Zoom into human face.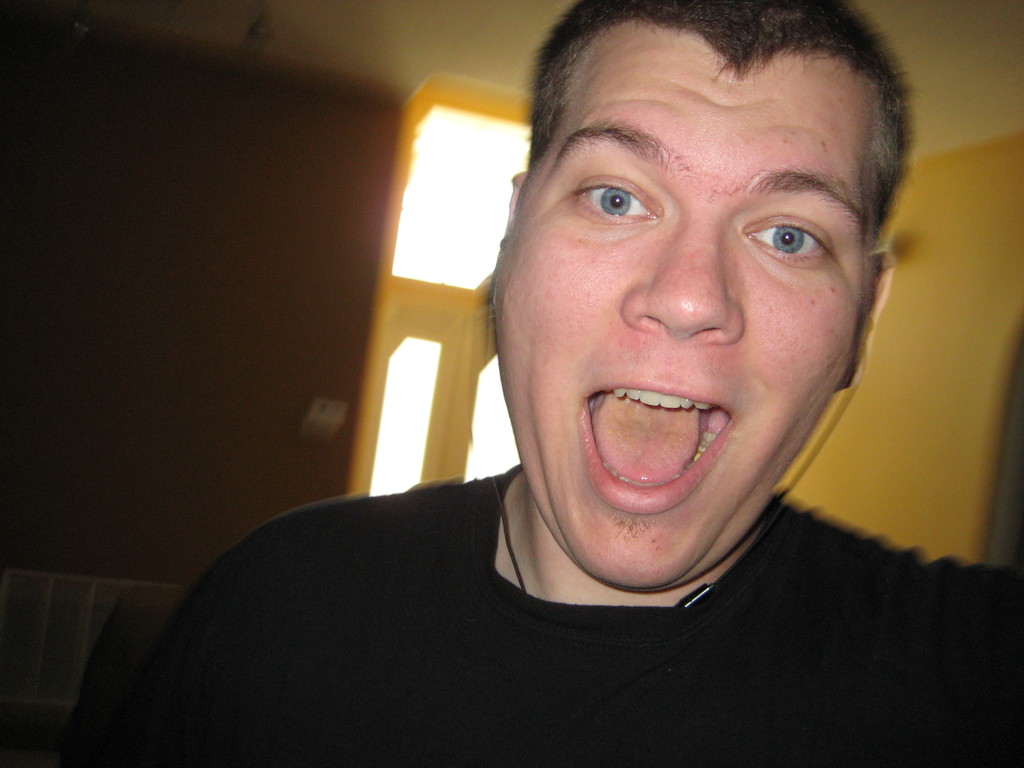
Zoom target: [x1=495, y1=56, x2=869, y2=590].
